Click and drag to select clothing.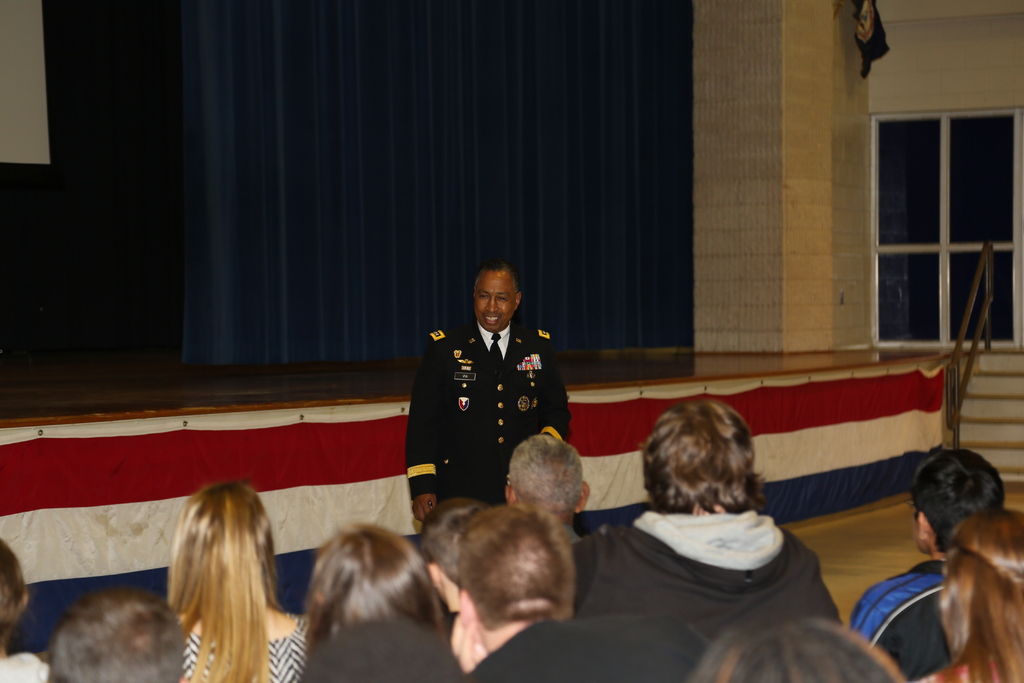
Selection: 467/623/701/682.
